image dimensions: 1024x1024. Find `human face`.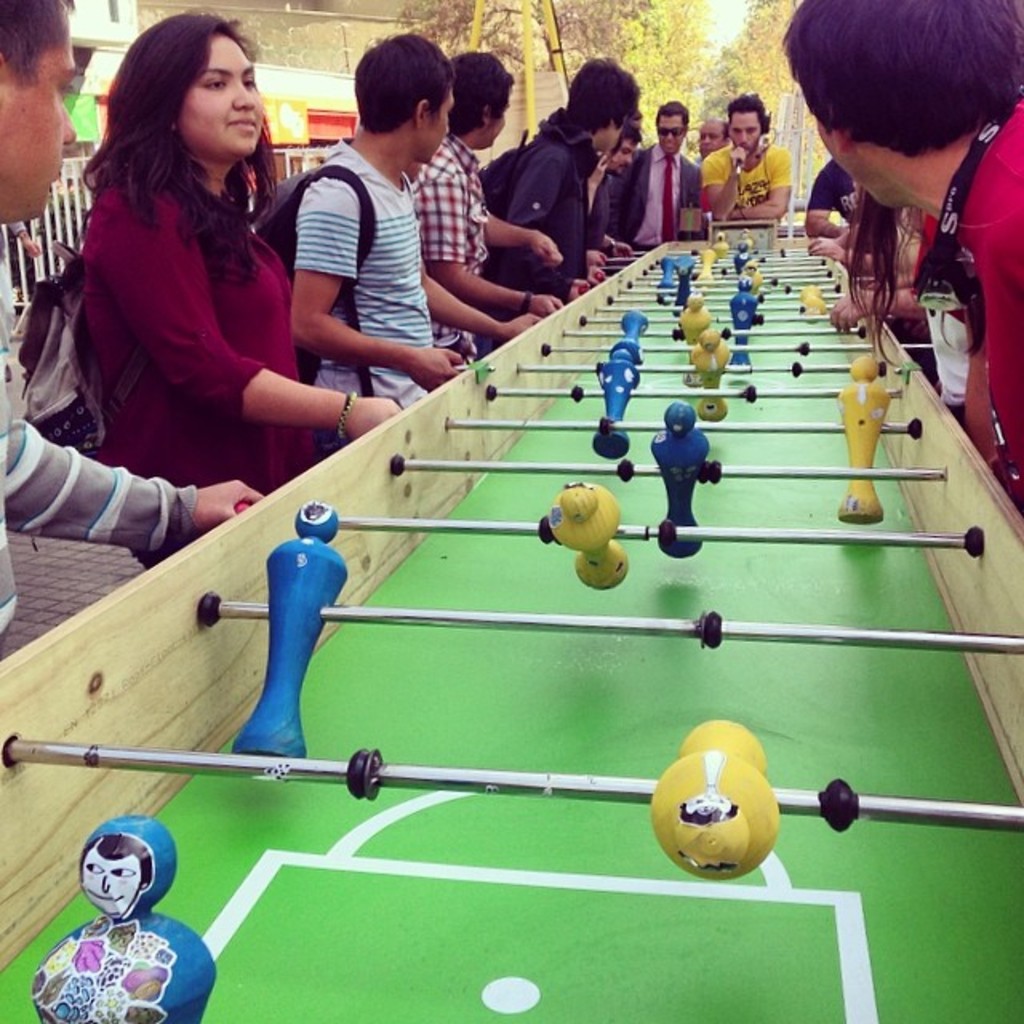
box=[693, 122, 725, 157].
